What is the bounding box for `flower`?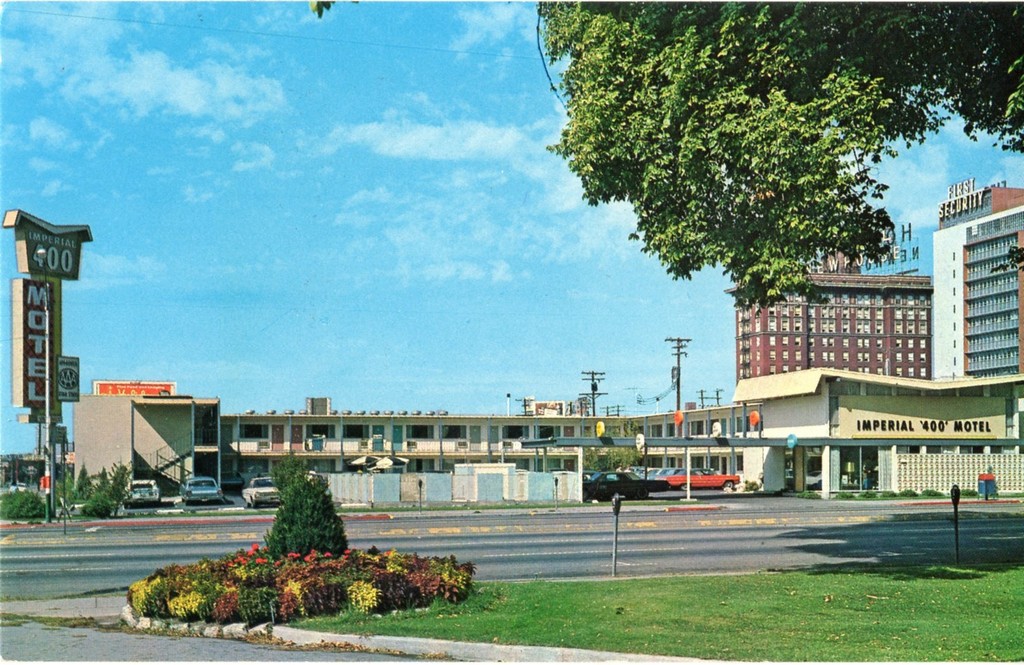
[344, 544, 353, 552].
